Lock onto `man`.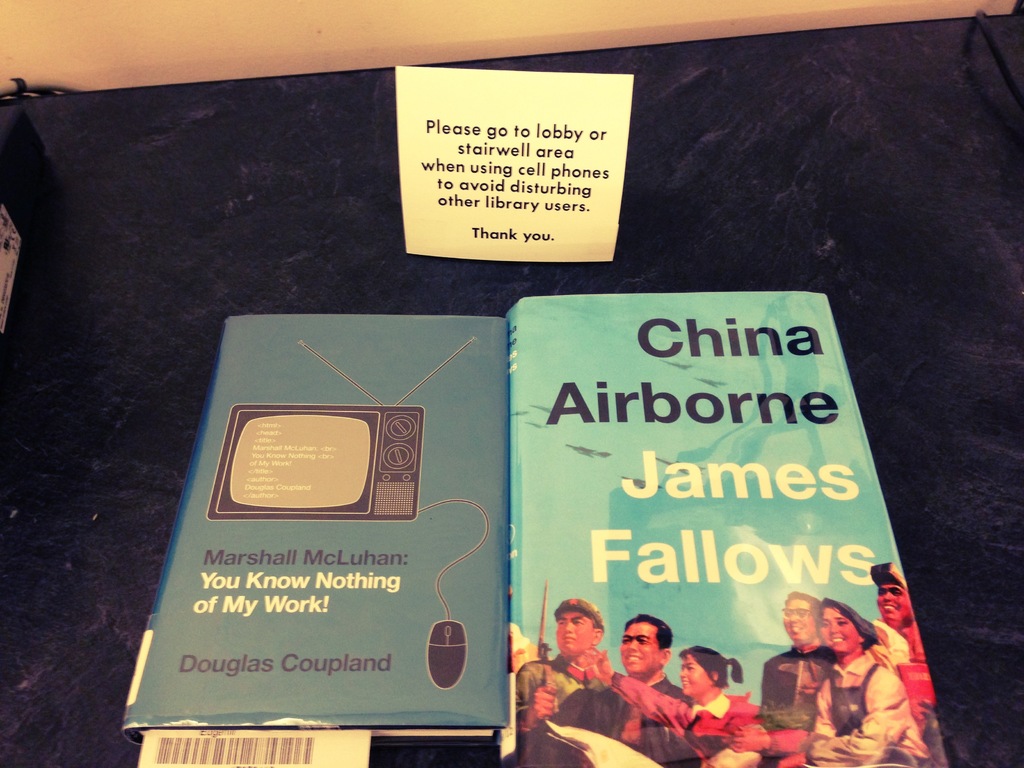
Locked: 517 595 608 767.
